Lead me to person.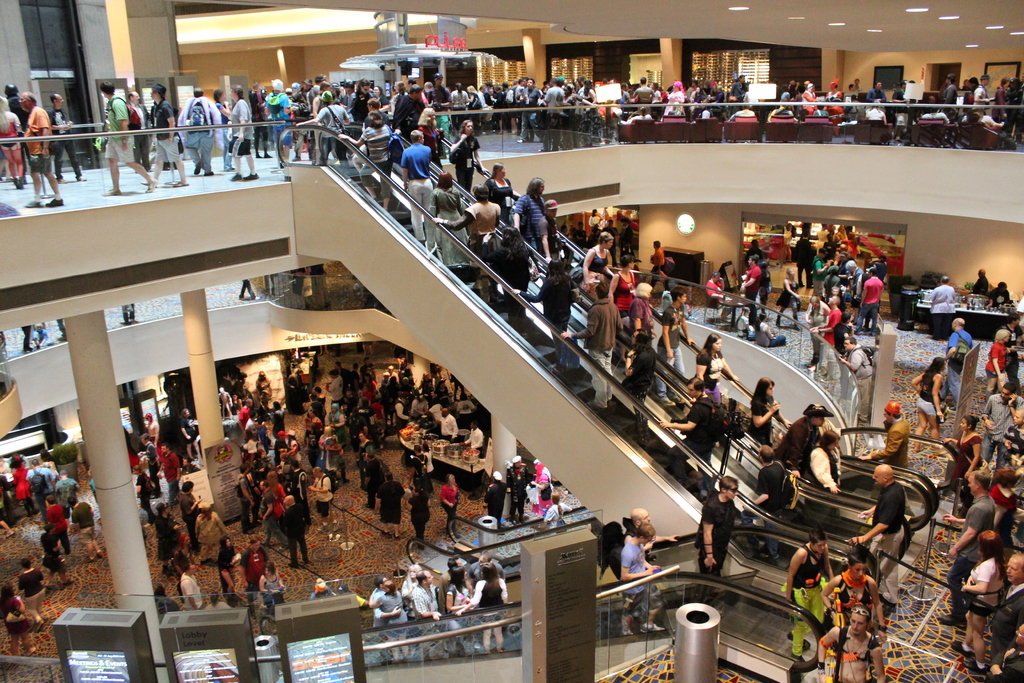
Lead to 122:302:135:331.
